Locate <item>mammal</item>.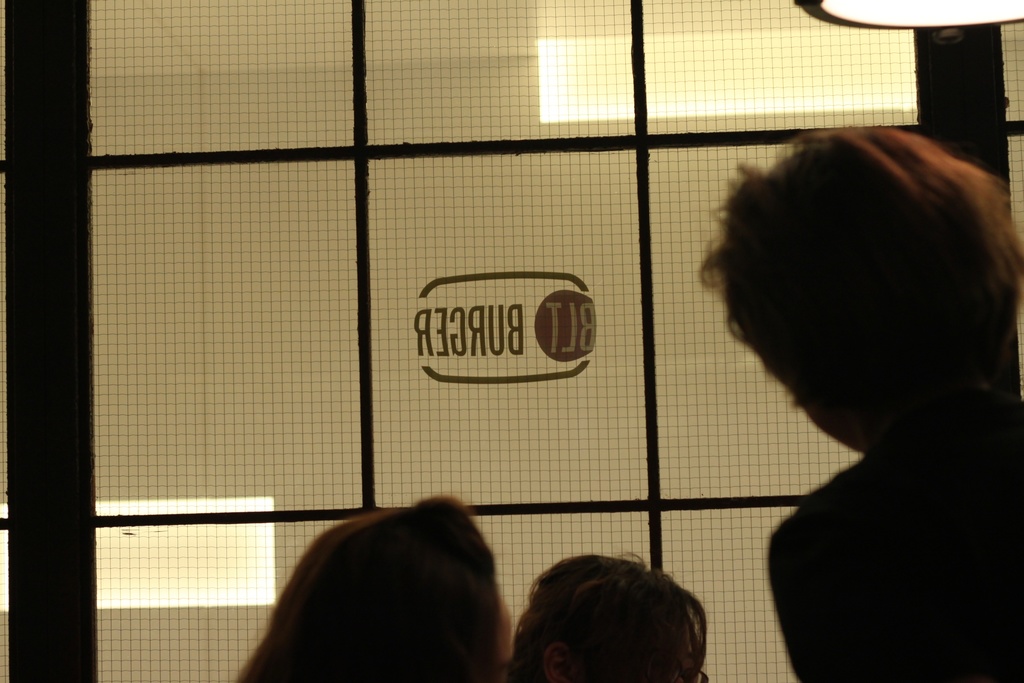
Bounding box: [502, 548, 710, 682].
